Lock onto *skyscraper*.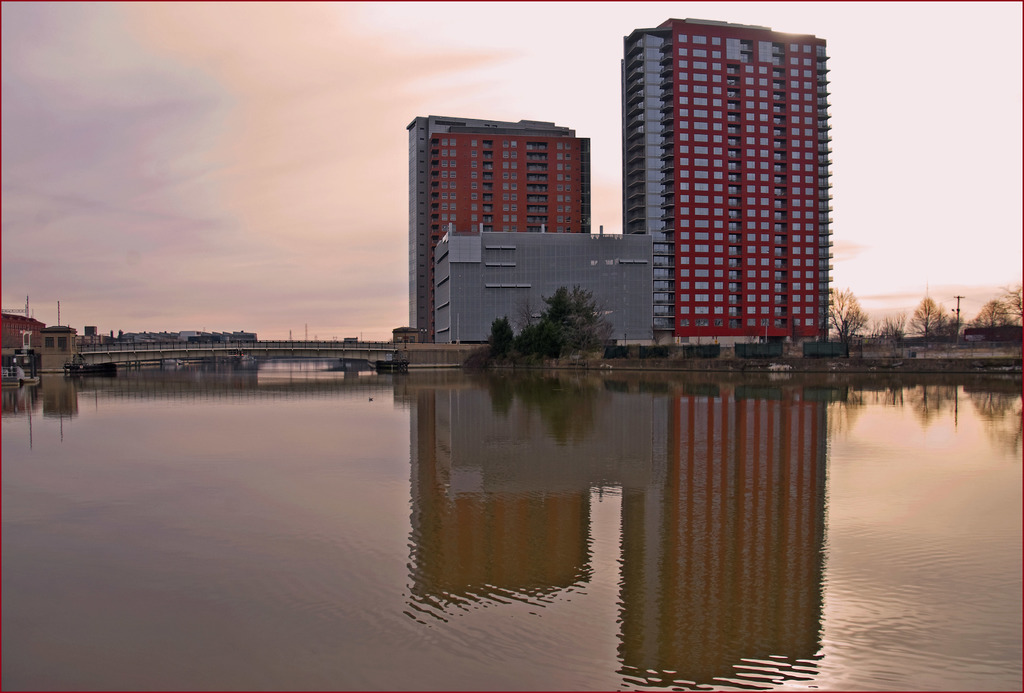
Locked: 616 21 835 354.
